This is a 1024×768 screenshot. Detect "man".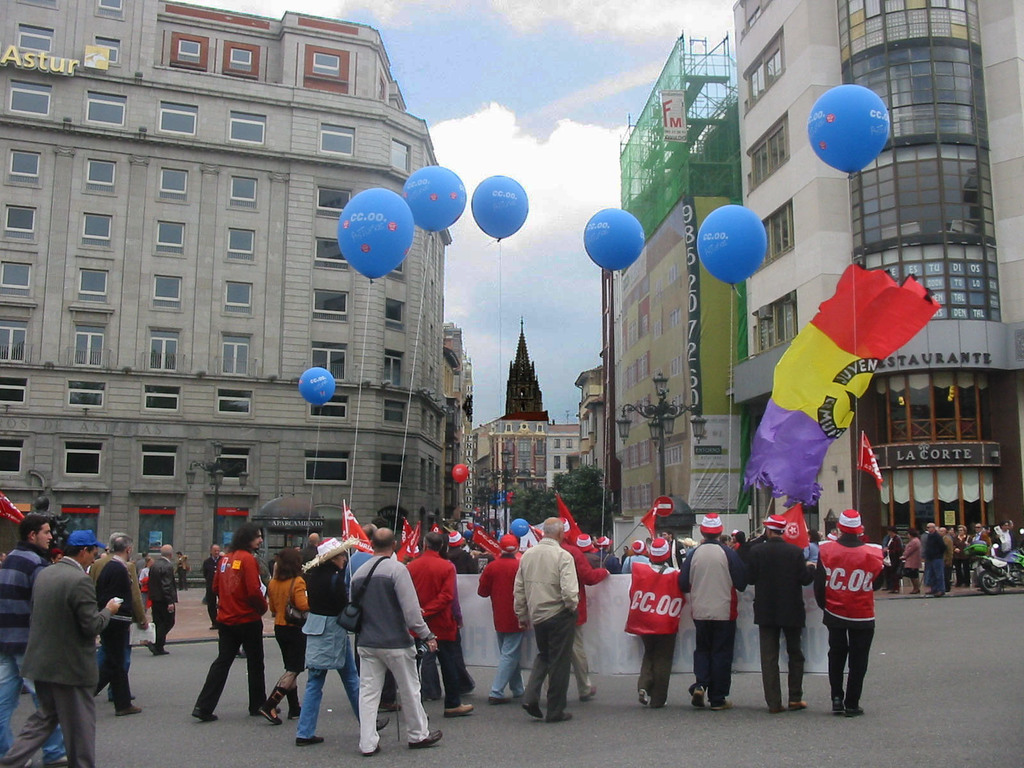
bbox=[200, 543, 234, 632].
